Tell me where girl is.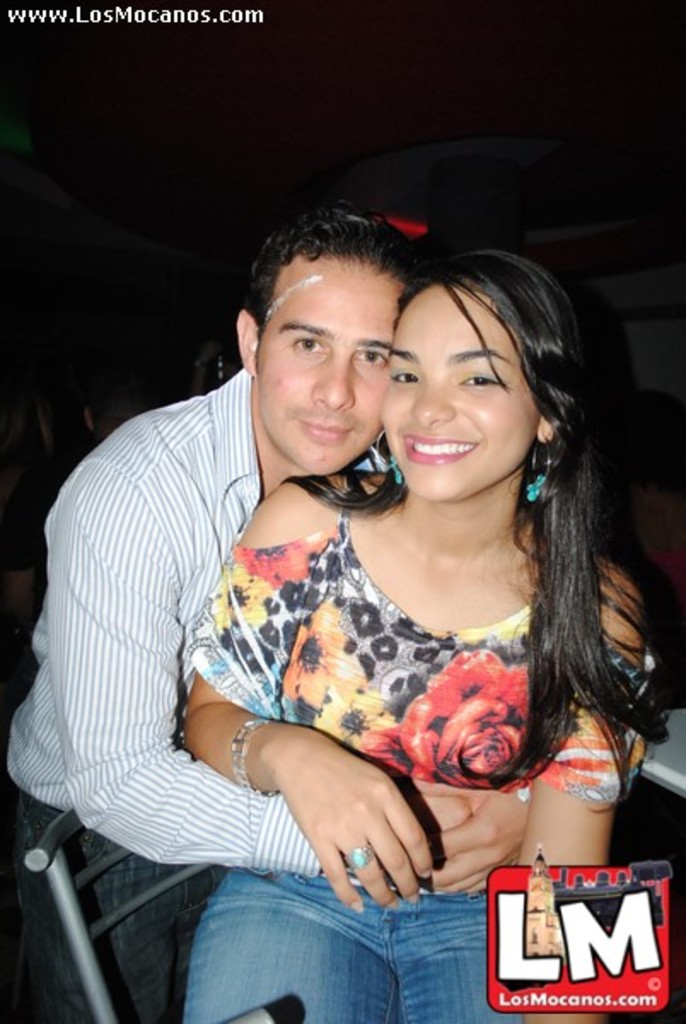
girl is at box=[181, 242, 667, 1022].
